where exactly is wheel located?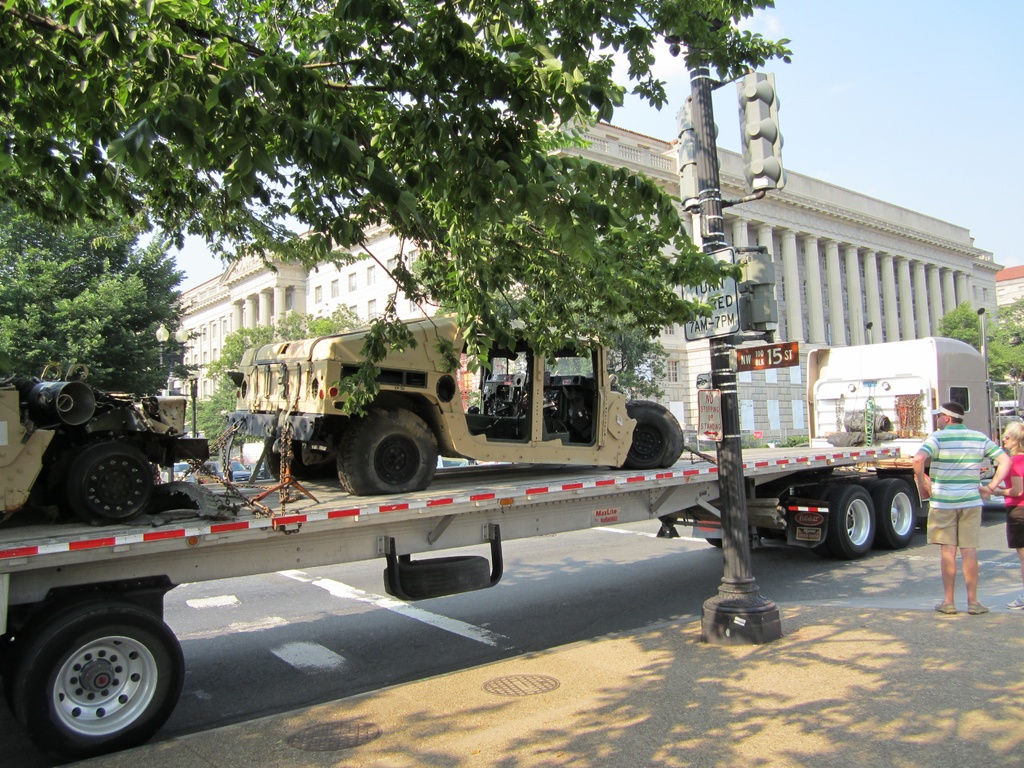
Its bounding box is crop(806, 481, 880, 559).
